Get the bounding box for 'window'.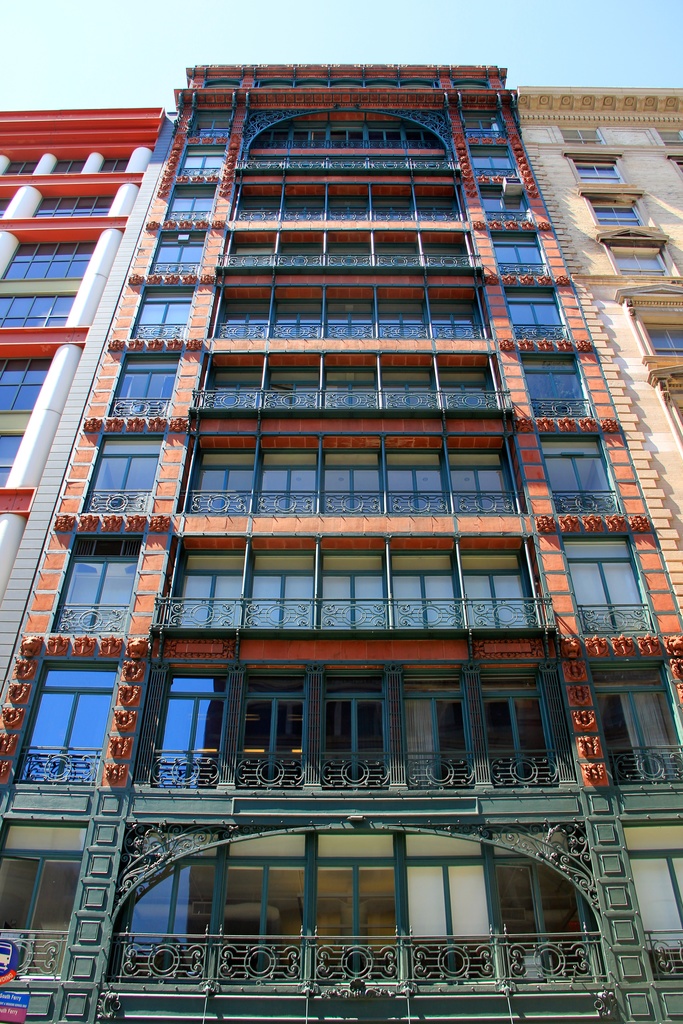
box(0, 344, 43, 415).
